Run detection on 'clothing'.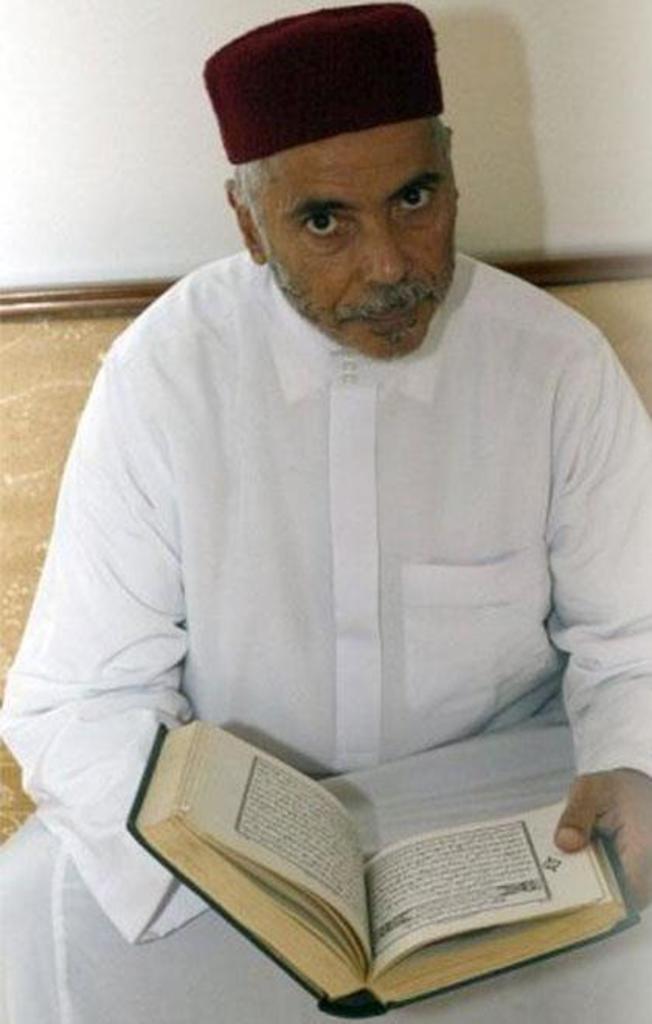
Result: region(0, 248, 650, 1022).
